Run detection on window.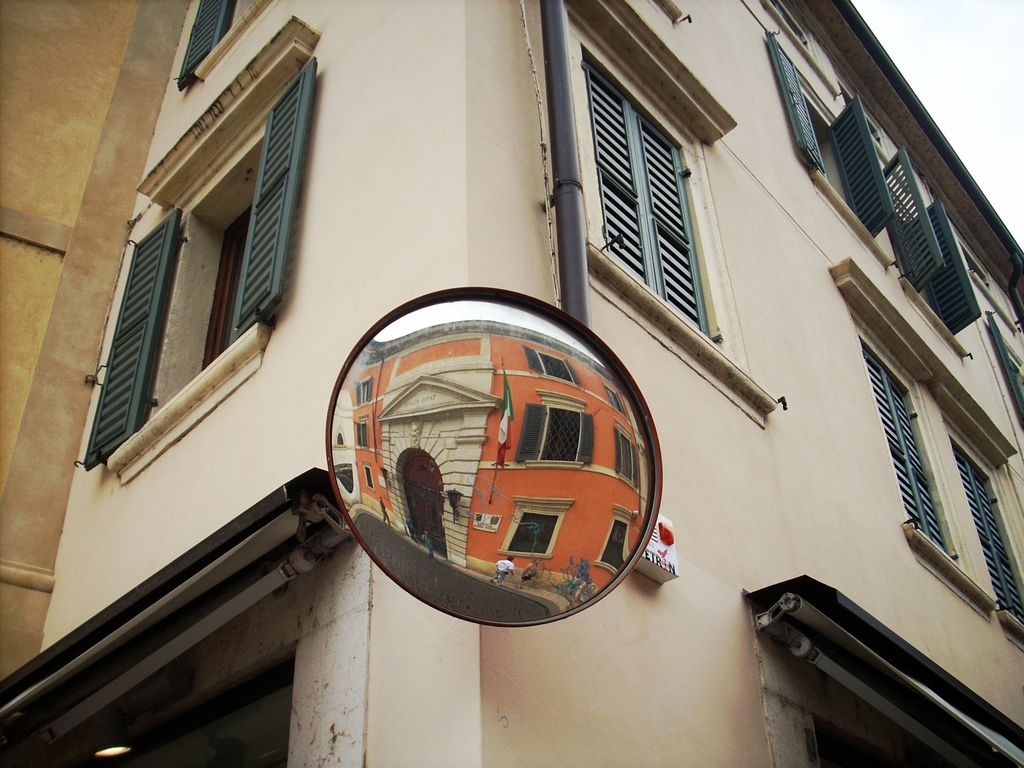
Result: (x1=581, y1=43, x2=720, y2=350).
